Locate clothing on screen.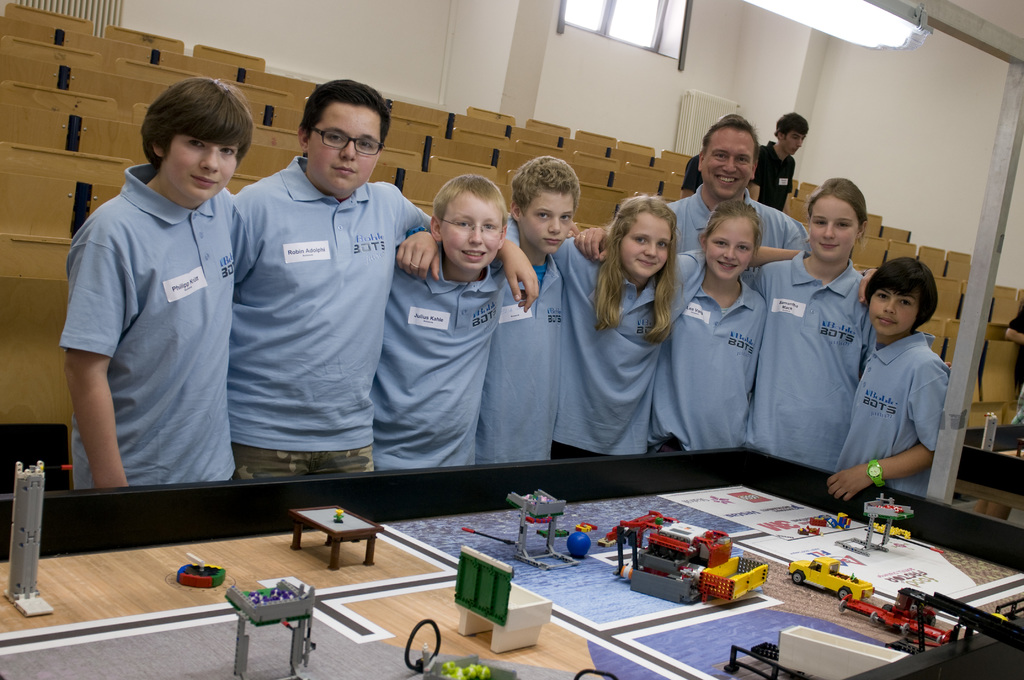
On screen at box=[61, 143, 255, 502].
